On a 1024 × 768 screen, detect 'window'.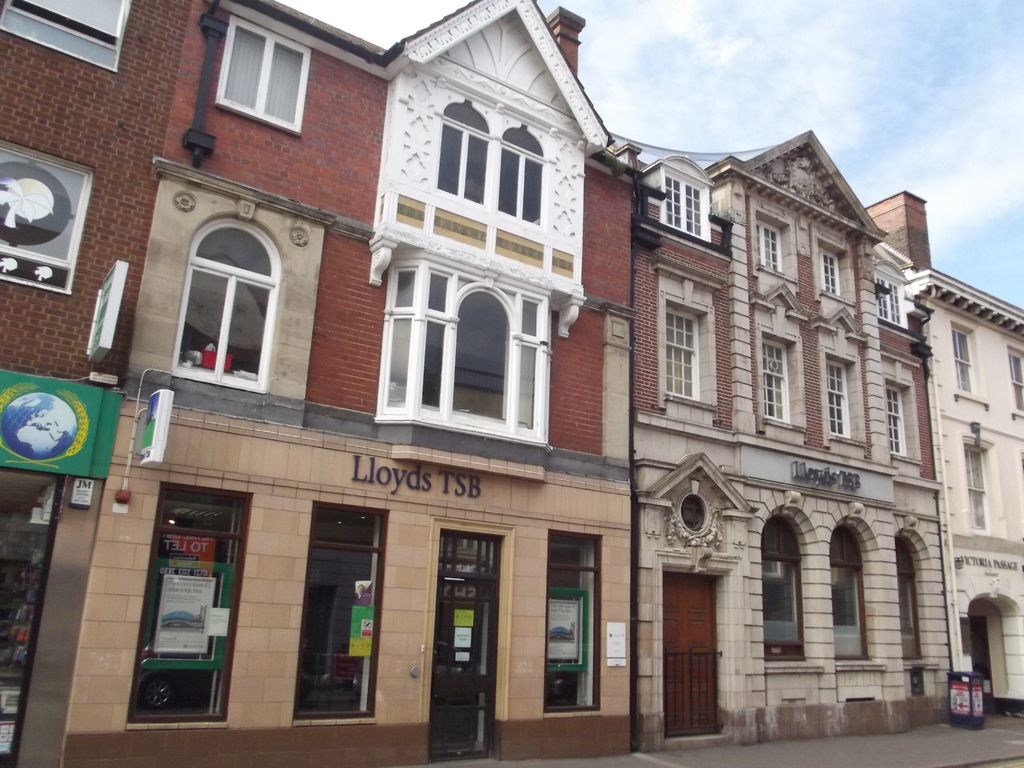
[x1=659, y1=303, x2=705, y2=407].
